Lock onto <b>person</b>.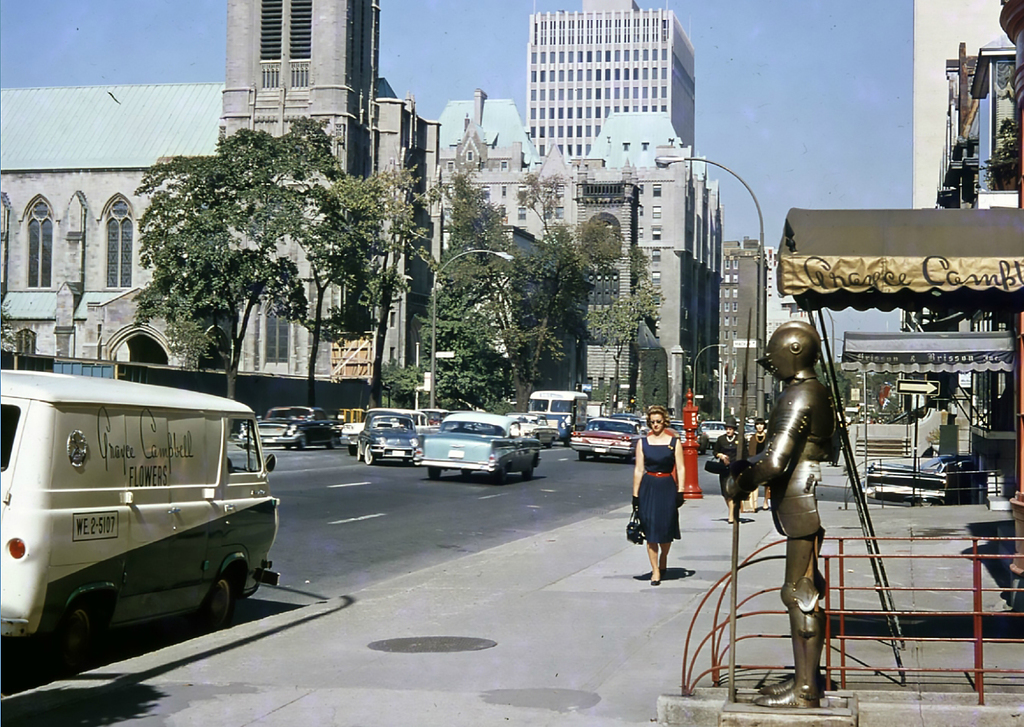
Locked: locate(750, 420, 771, 513).
